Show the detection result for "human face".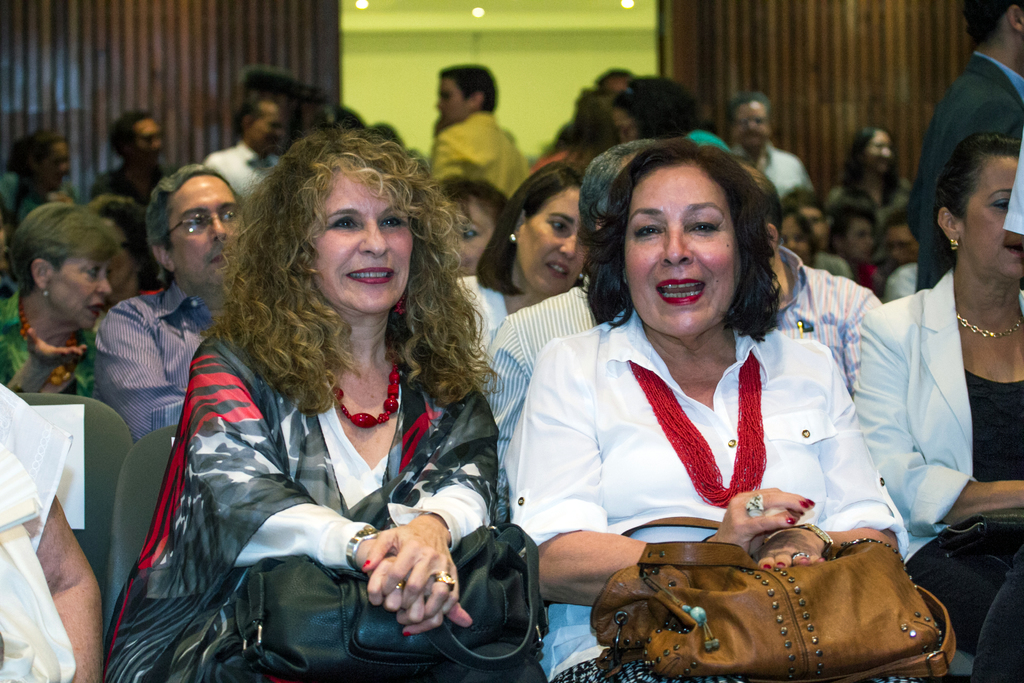
<region>131, 111, 166, 161</region>.
